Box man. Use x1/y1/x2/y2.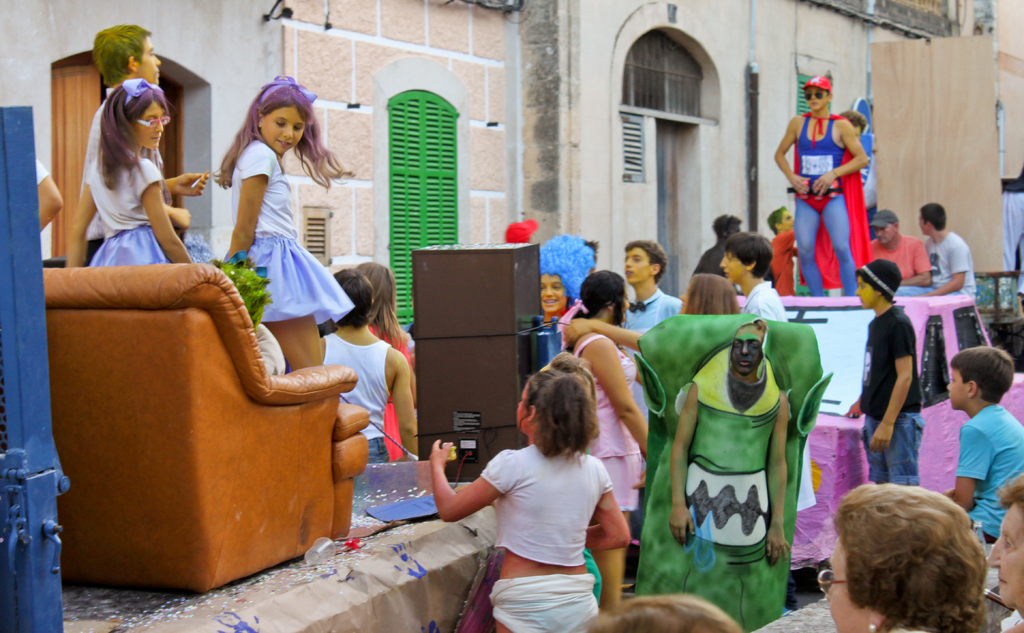
765/70/868/302.
